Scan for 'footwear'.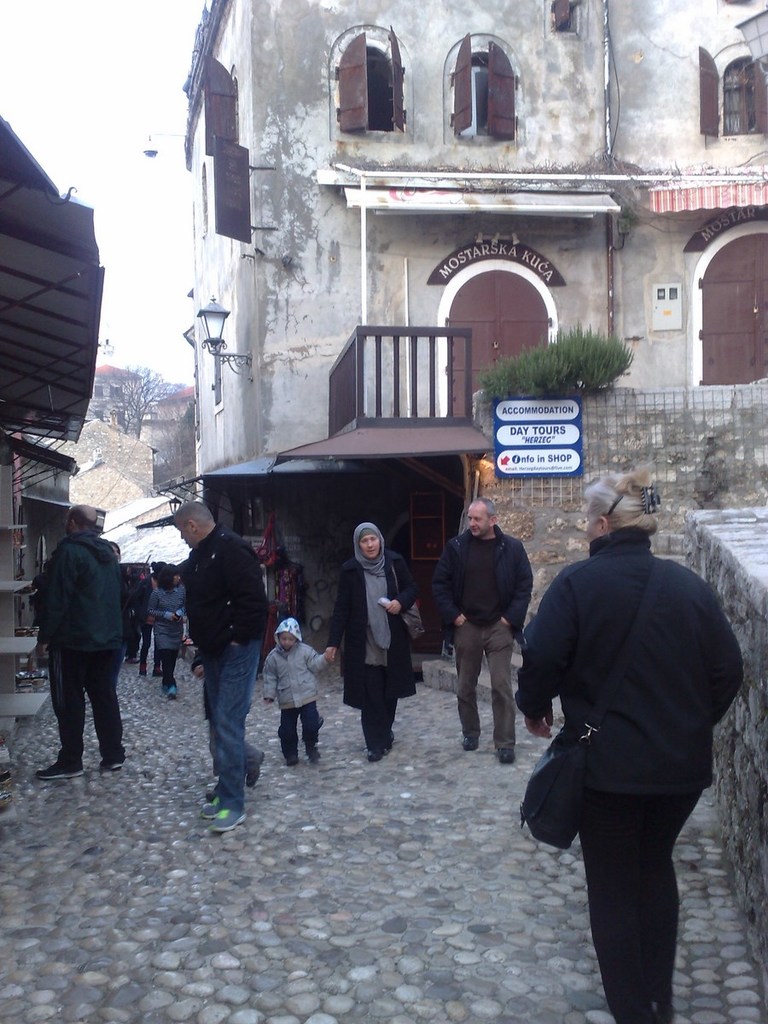
Scan result: 95/750/119/771.
